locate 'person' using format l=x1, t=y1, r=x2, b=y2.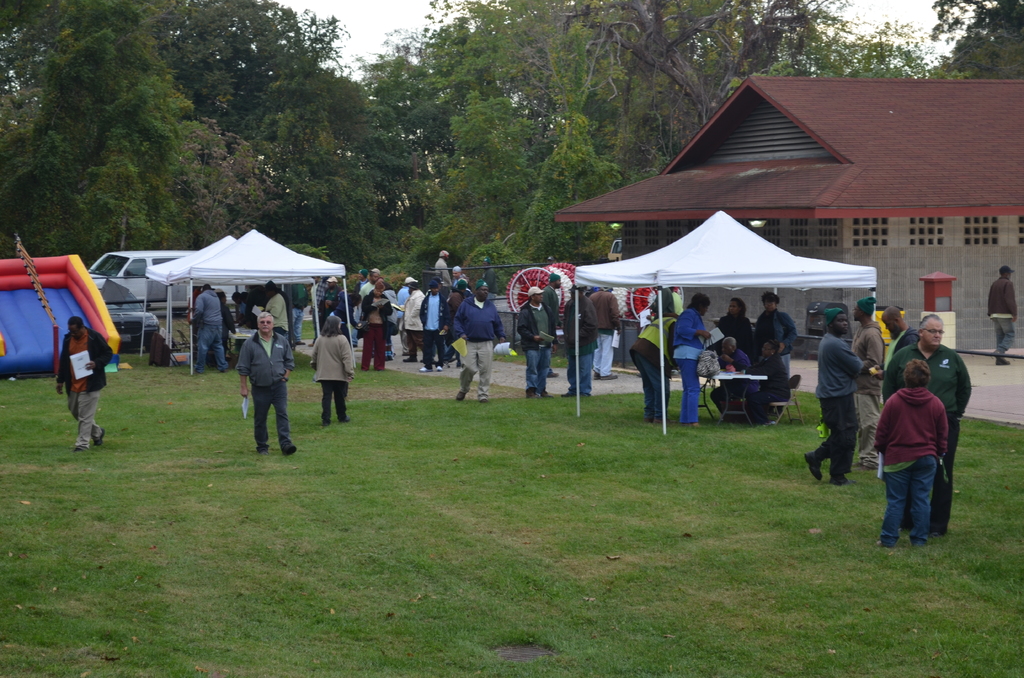
l=669, t=297, r=709, b=422.
